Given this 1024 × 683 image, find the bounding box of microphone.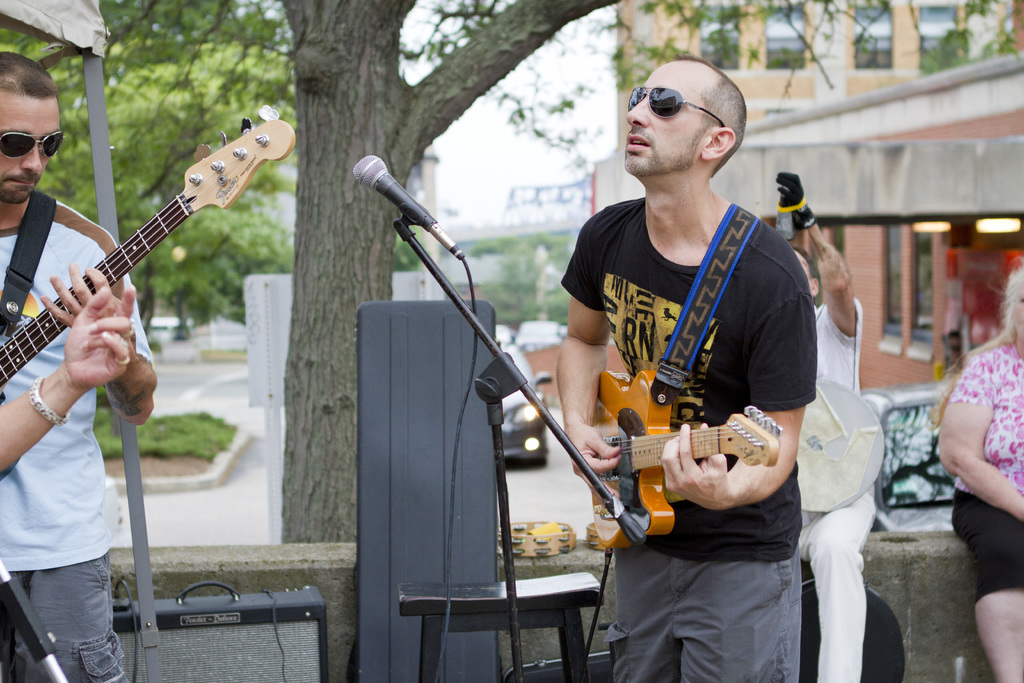
[335, 159, 486, 296].
